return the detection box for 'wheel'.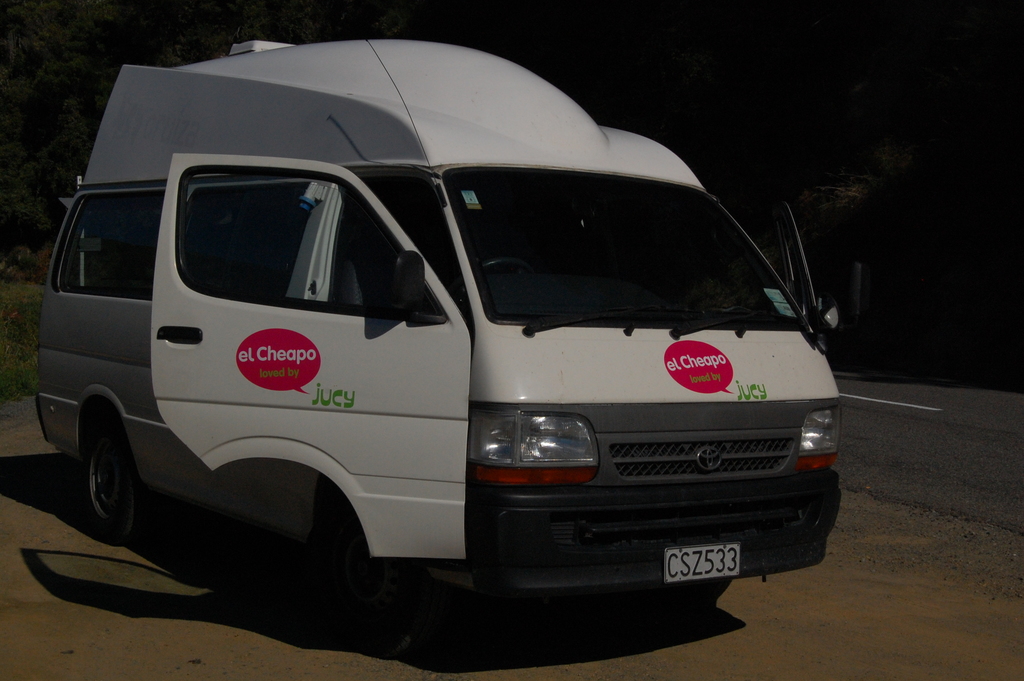
rect(302, 508, 372, 604).
